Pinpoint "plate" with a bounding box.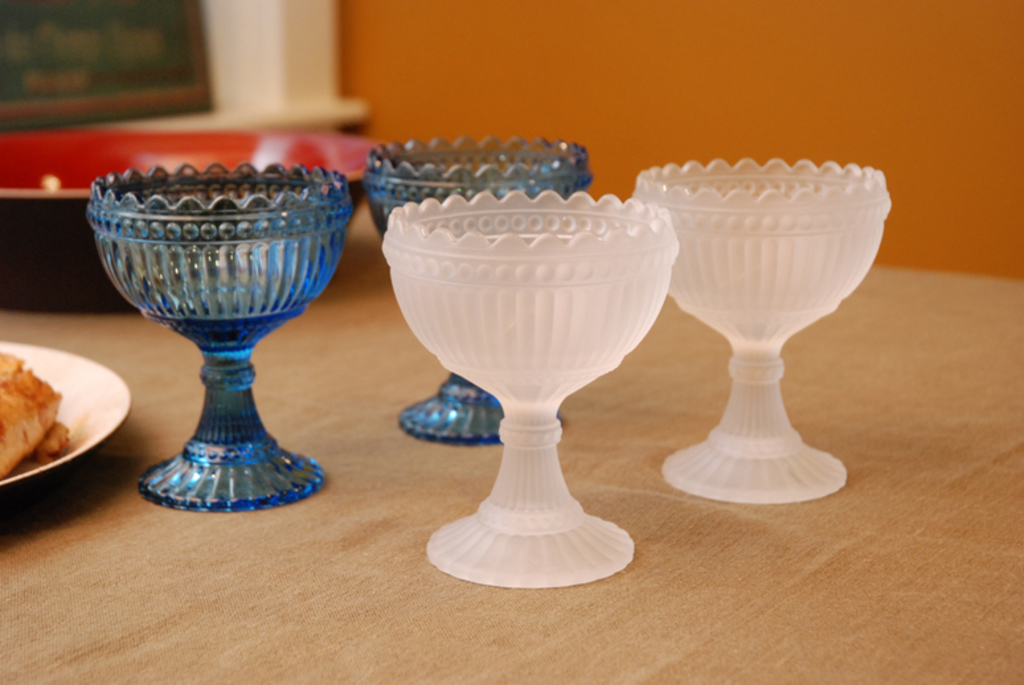
rect(0, 341, 132, 485).
